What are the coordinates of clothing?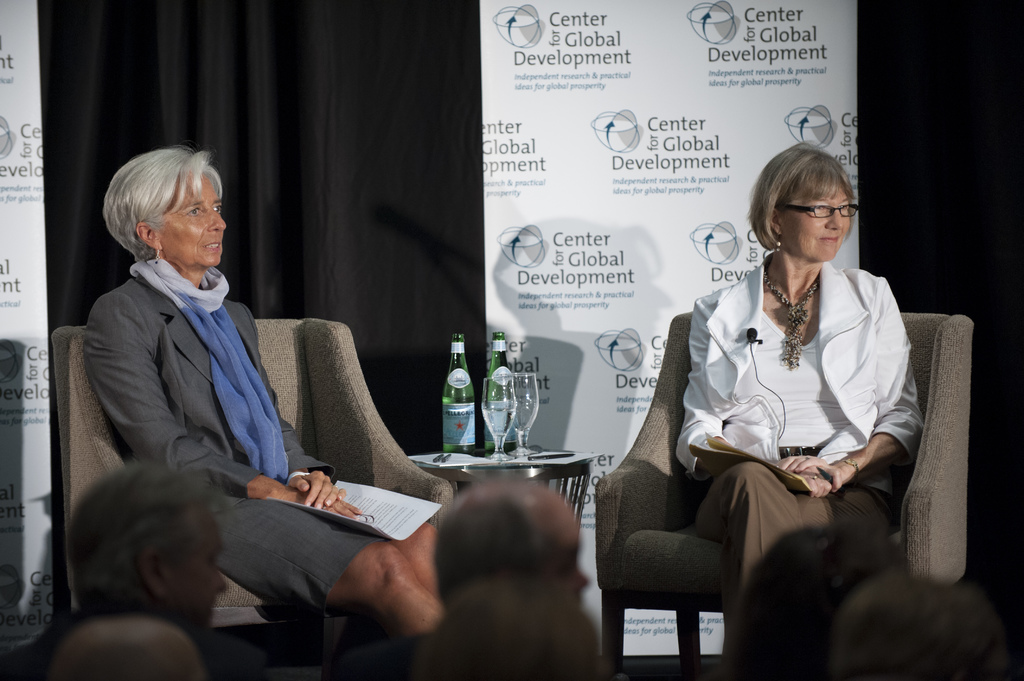
bbox(2, 613, 111, 680).
